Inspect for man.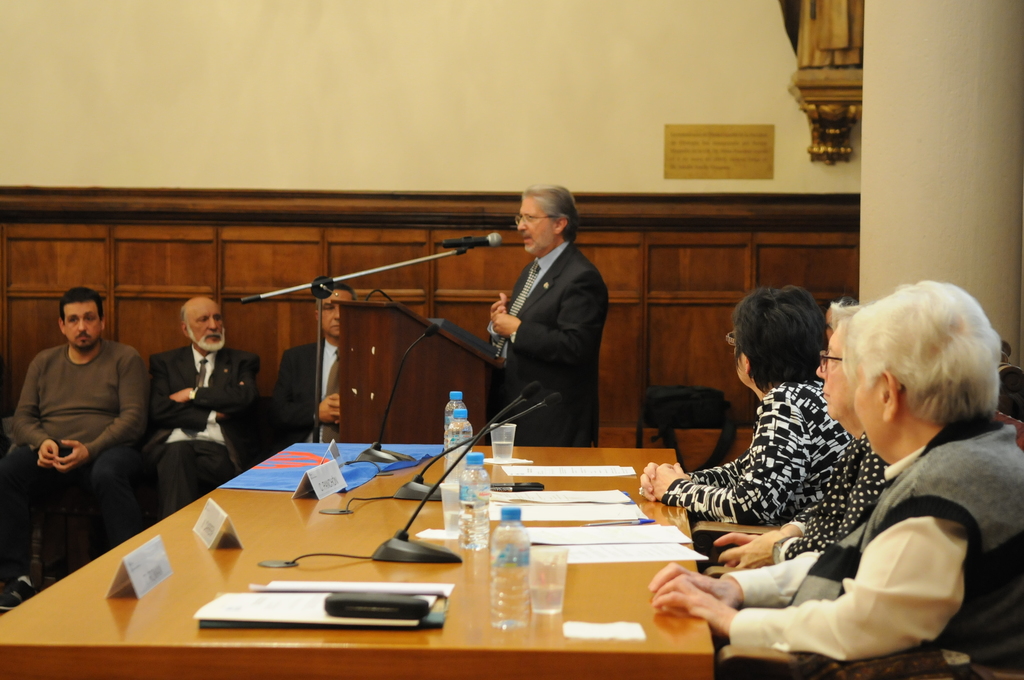
Inspection: (x1=271, y1=287, x2=355, y2=454).
